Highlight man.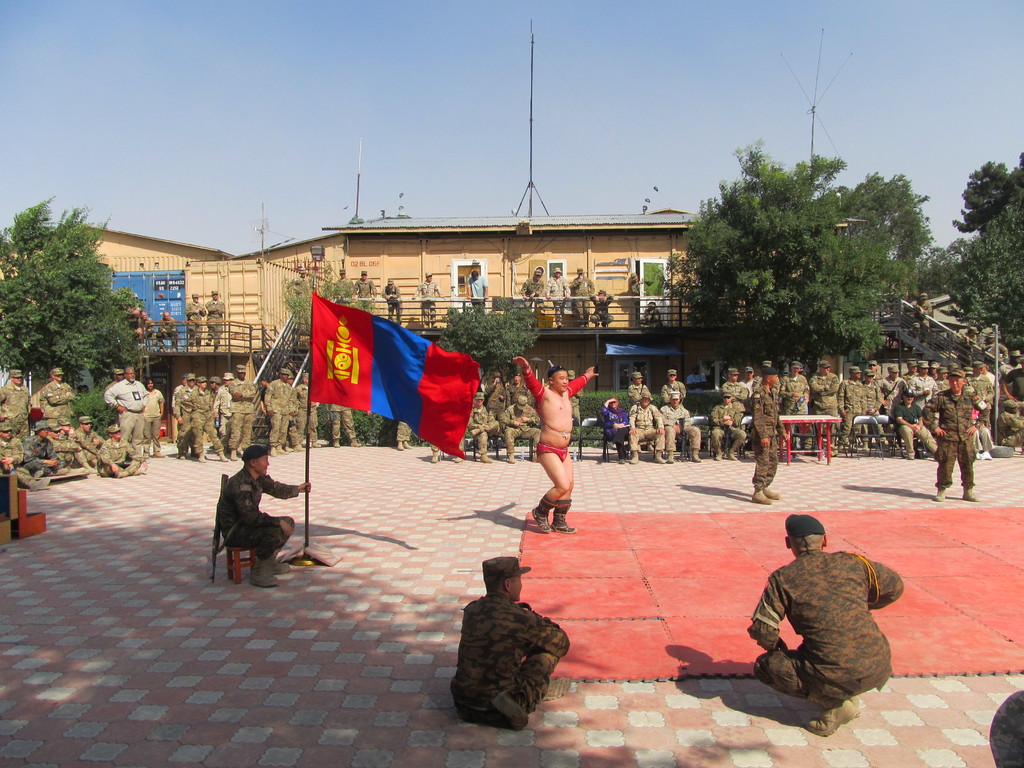
Highlighted region: 513/361/599/536.
